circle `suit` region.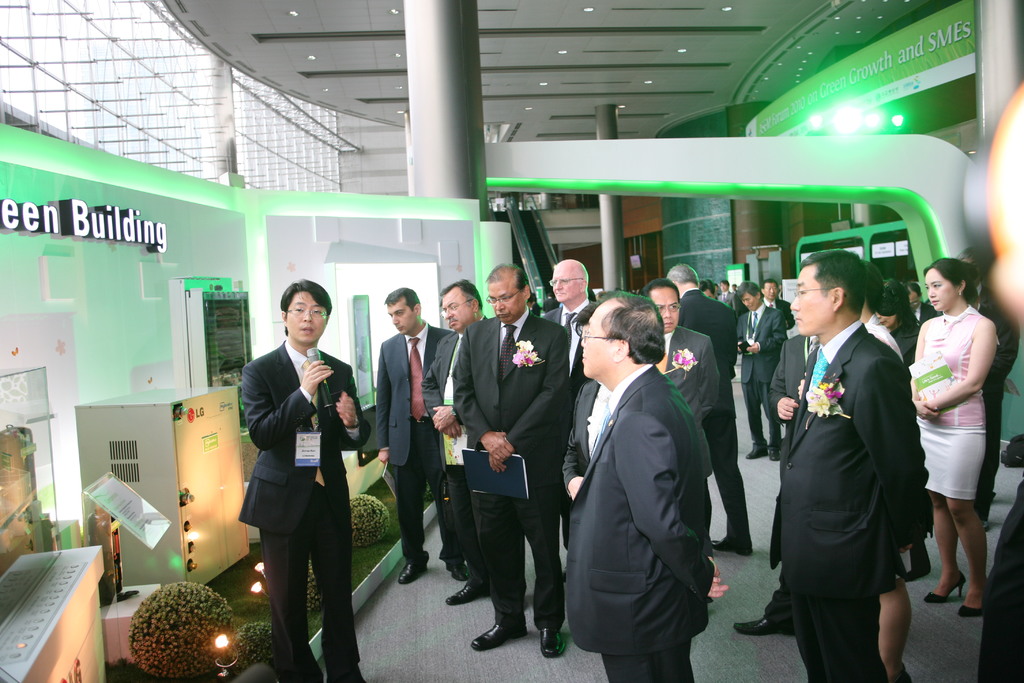
Region: select_region(721, 292, 732, 306).
